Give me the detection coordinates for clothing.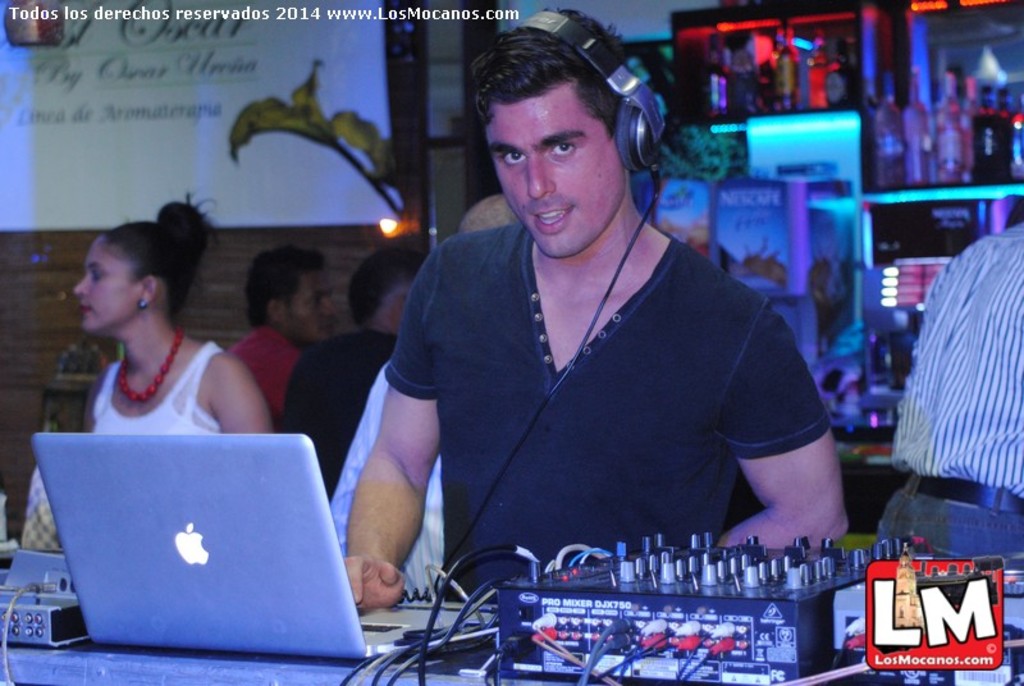
box=[92, 339, 223, 436].
